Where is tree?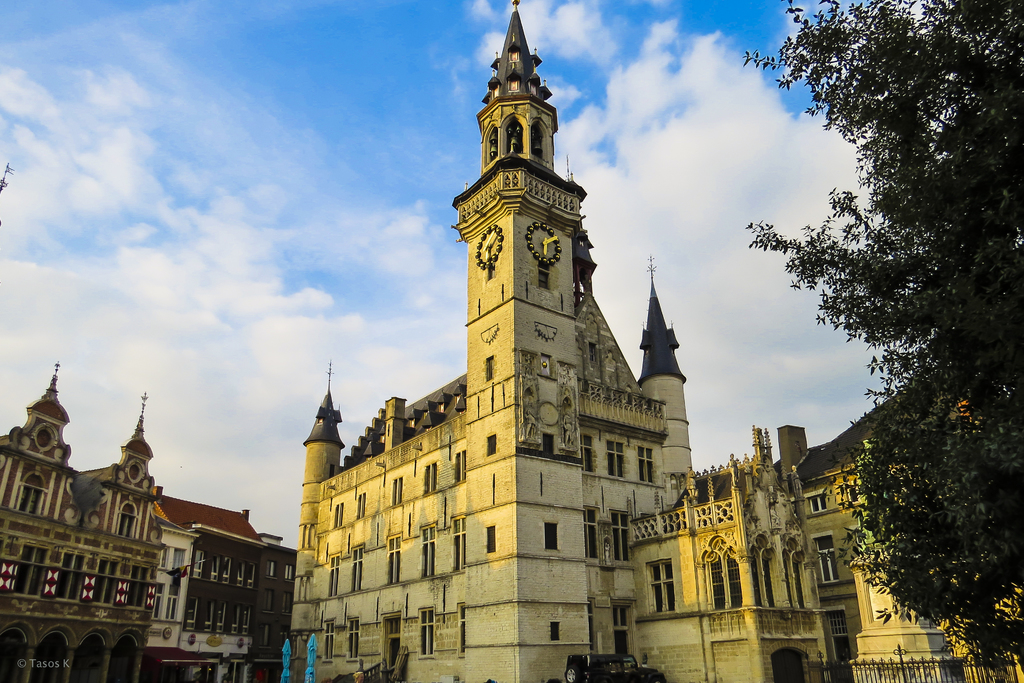
[785, 14, 1002, 658].
